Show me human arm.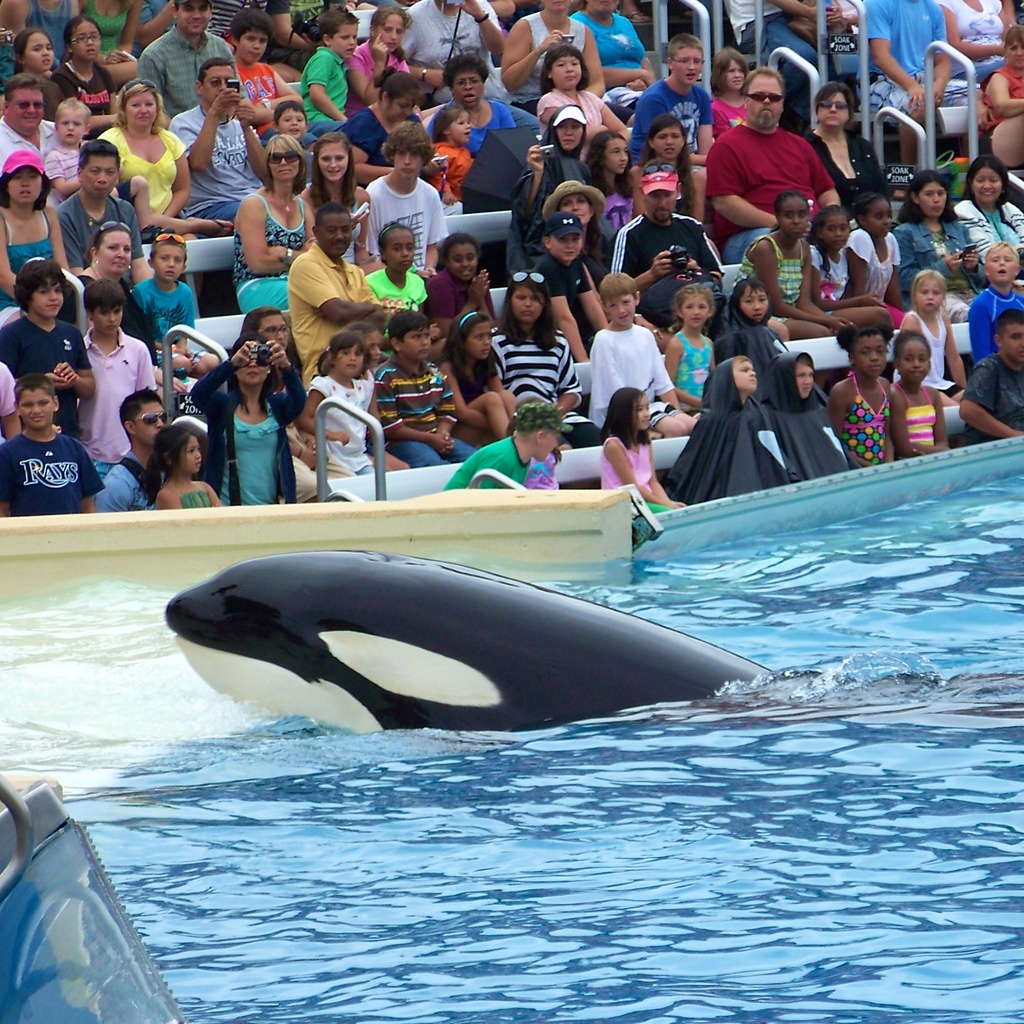
human arm is here: 134 281 148 321.
